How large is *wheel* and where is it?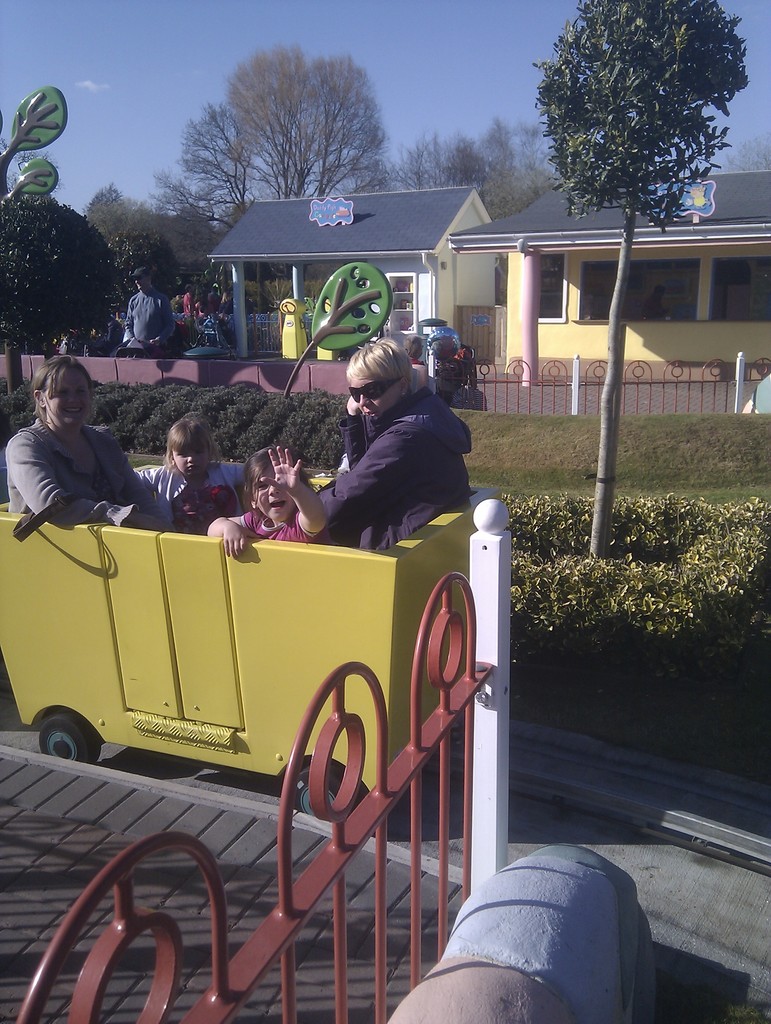
Bounding box: {"left": 39, "top": 703, "right": 105, "bottom": 766}.
